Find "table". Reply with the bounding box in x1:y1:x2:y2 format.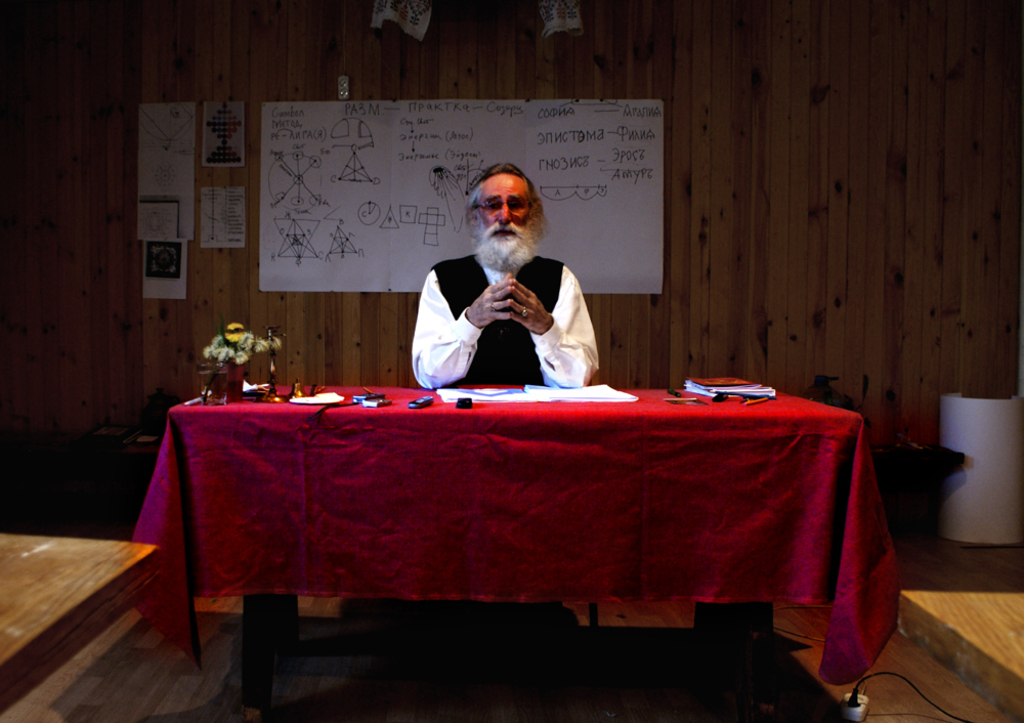
137:389:912:712.
